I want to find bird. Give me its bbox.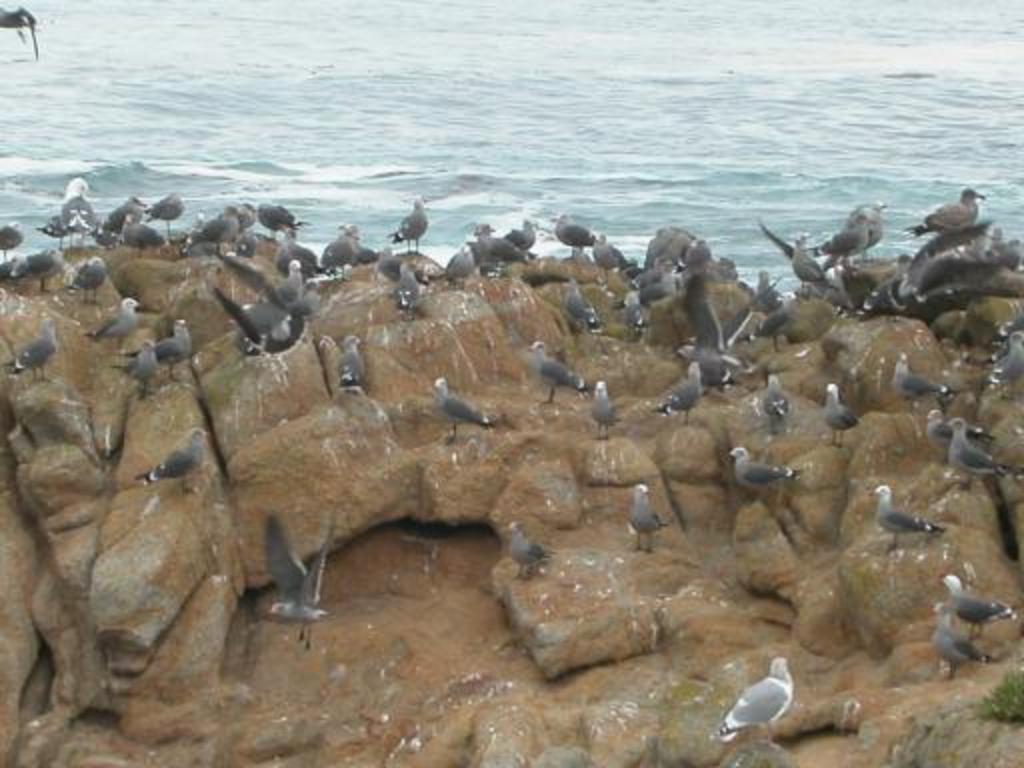
bbox=[556, 272, 604, 334].
